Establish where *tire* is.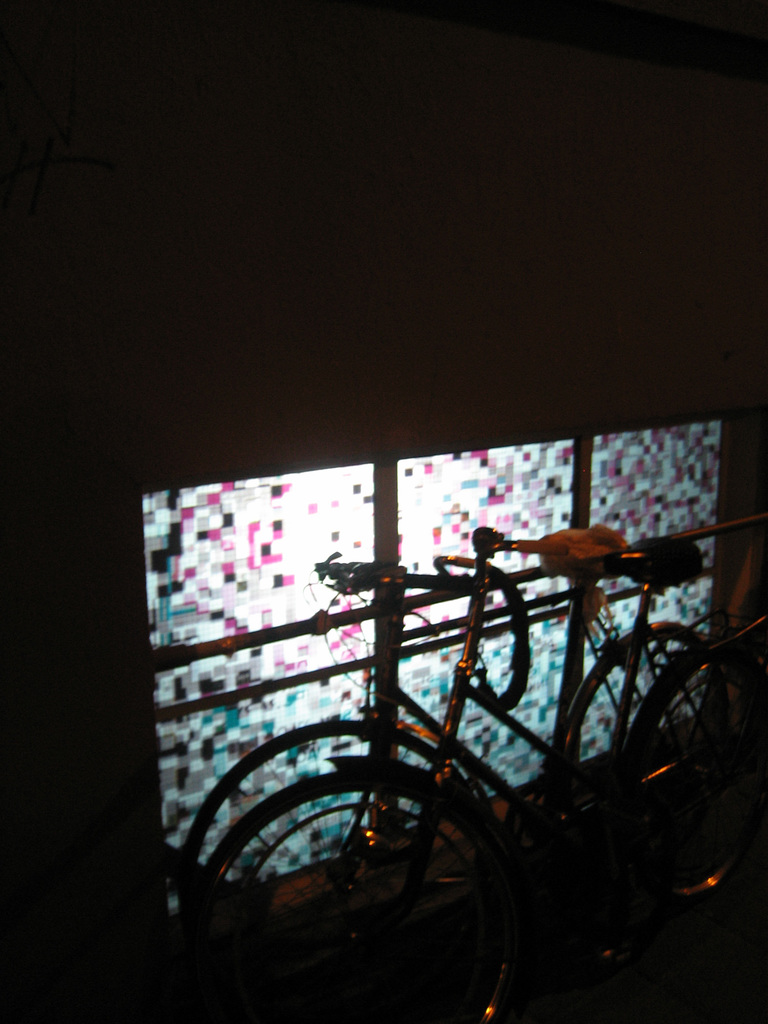
Established at rect(202, 770, 534, 1023).
